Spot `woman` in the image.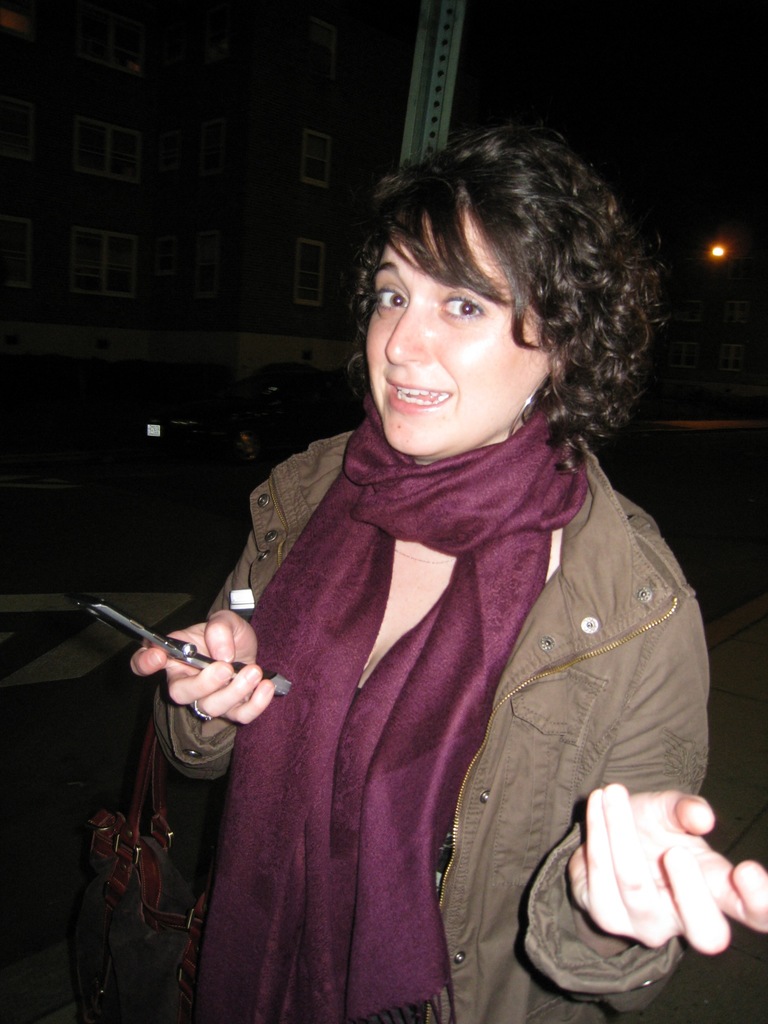
`woman` found at [129, 136, 739, 1021].
